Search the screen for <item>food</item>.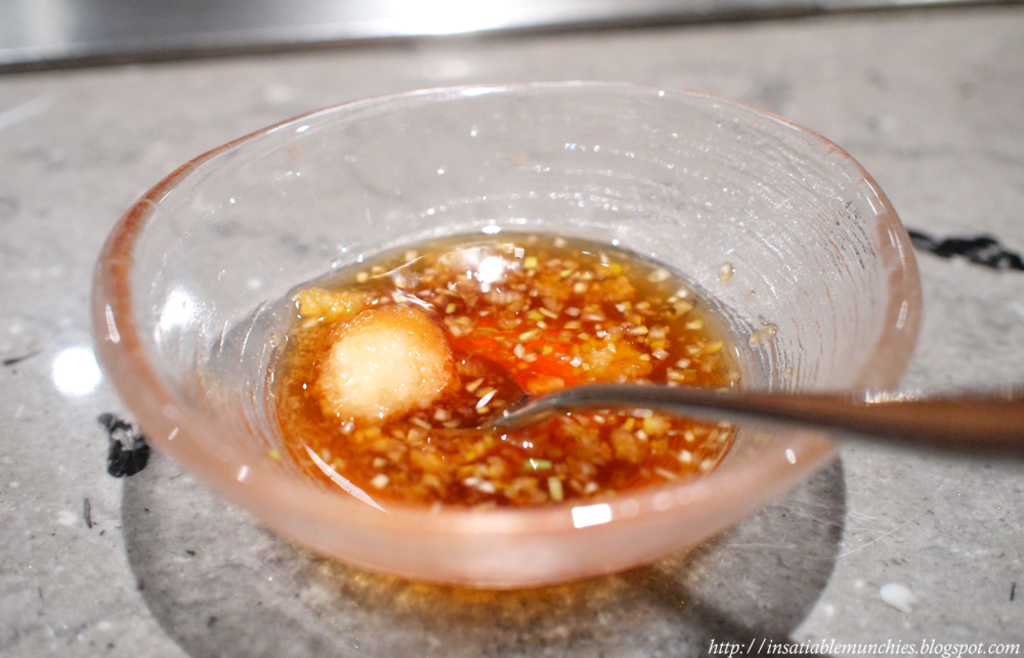
Found at {"x1": 266, "y1": 236, "x2": 734, "y2": 513}.
